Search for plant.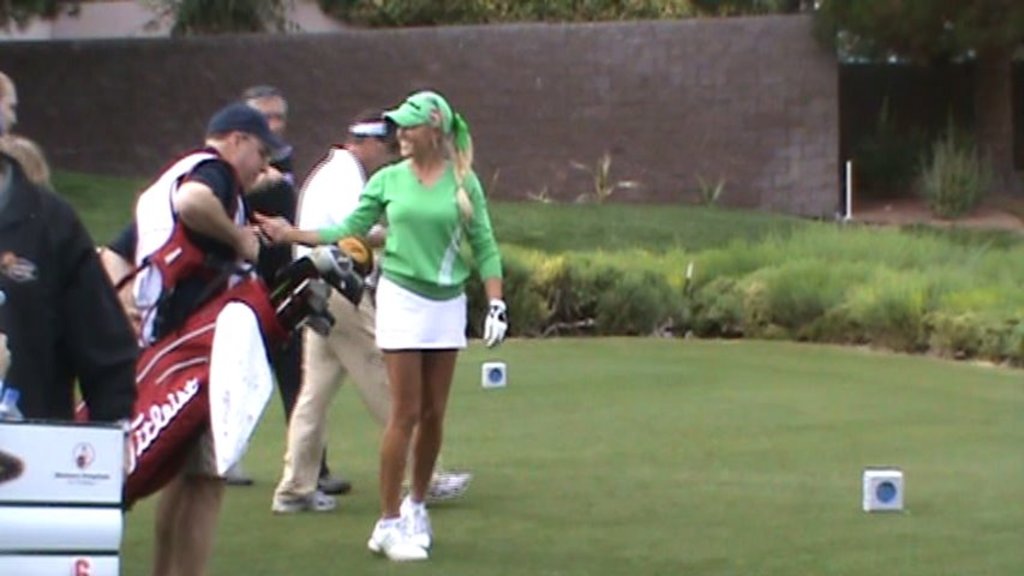
Found at 569/146/645/210.
